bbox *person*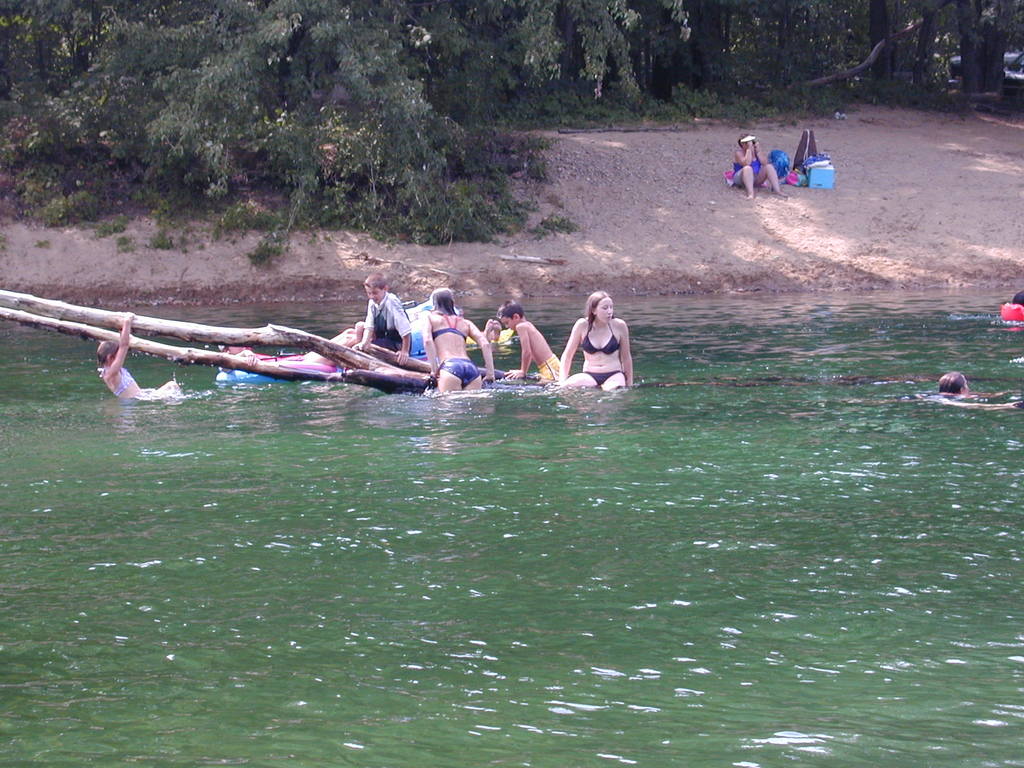
x1=95 y1=311 x2=142 y2=403
